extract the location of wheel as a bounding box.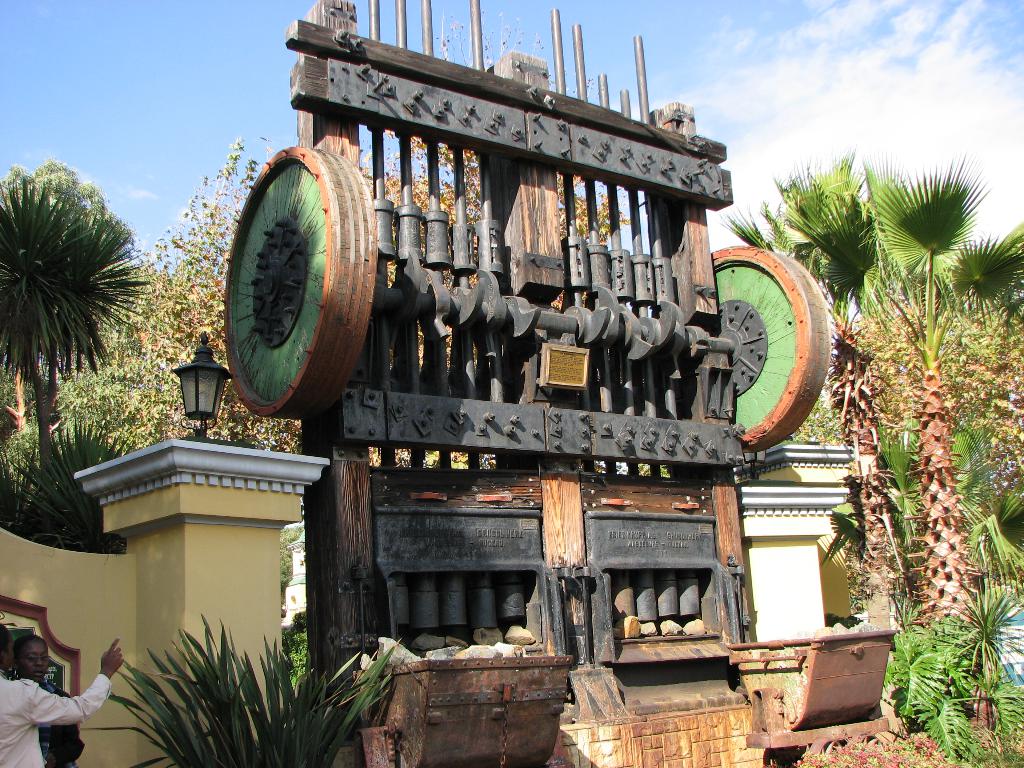
[215, 140, 376, 408].
